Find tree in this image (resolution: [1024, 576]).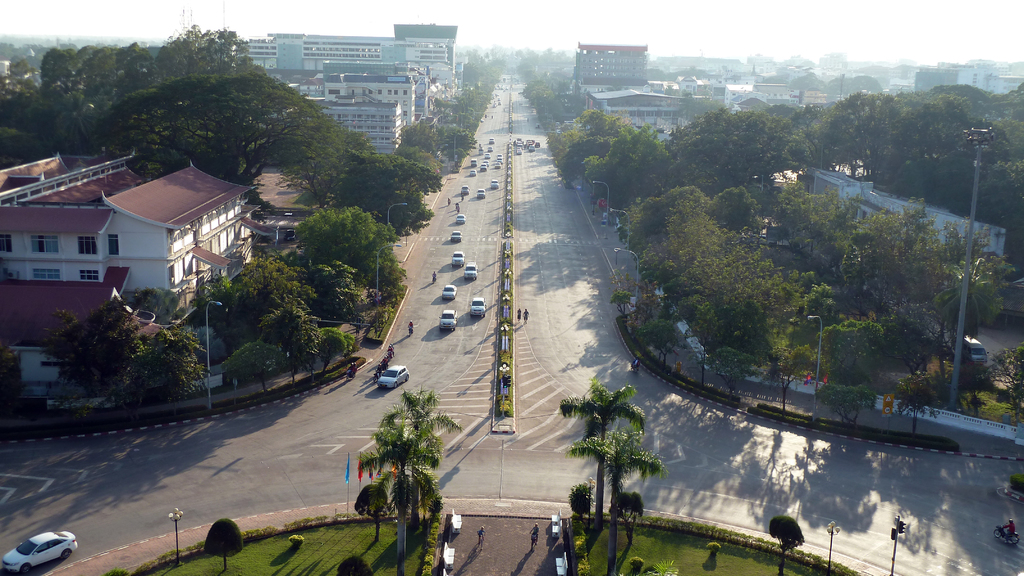
crop(545, 109, 628, 166).
